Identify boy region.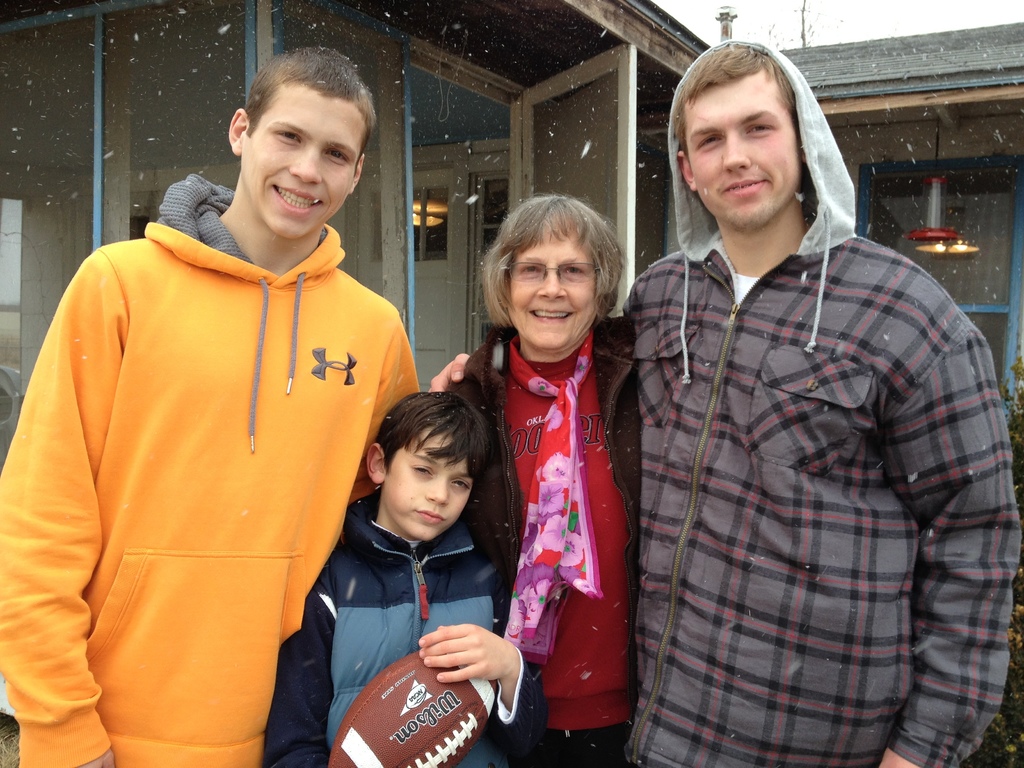
Region: left=291, top=383, right=529, bottom=749.
